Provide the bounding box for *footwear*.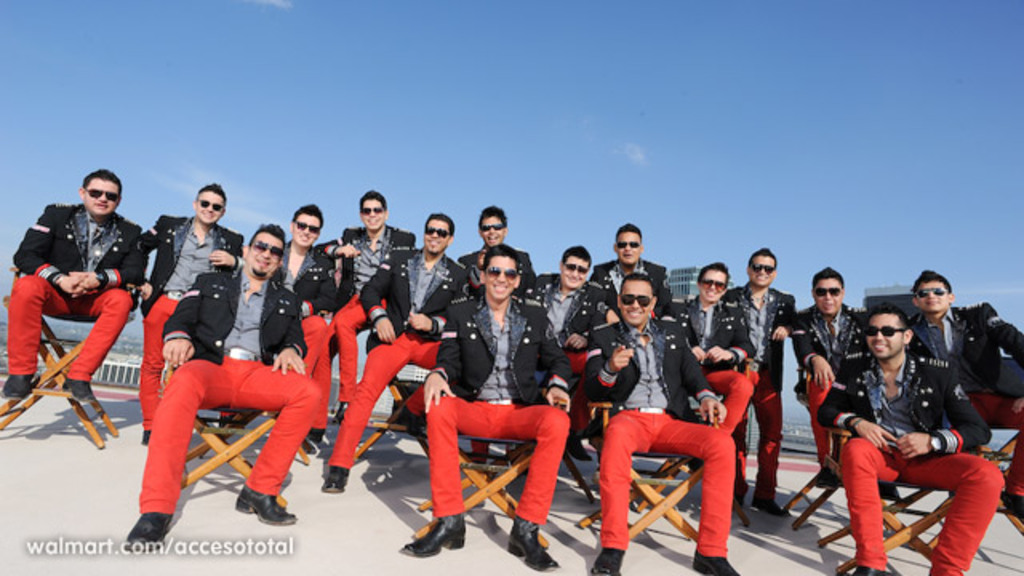
<bbox>403, 515, 462, 558</bbox>.
